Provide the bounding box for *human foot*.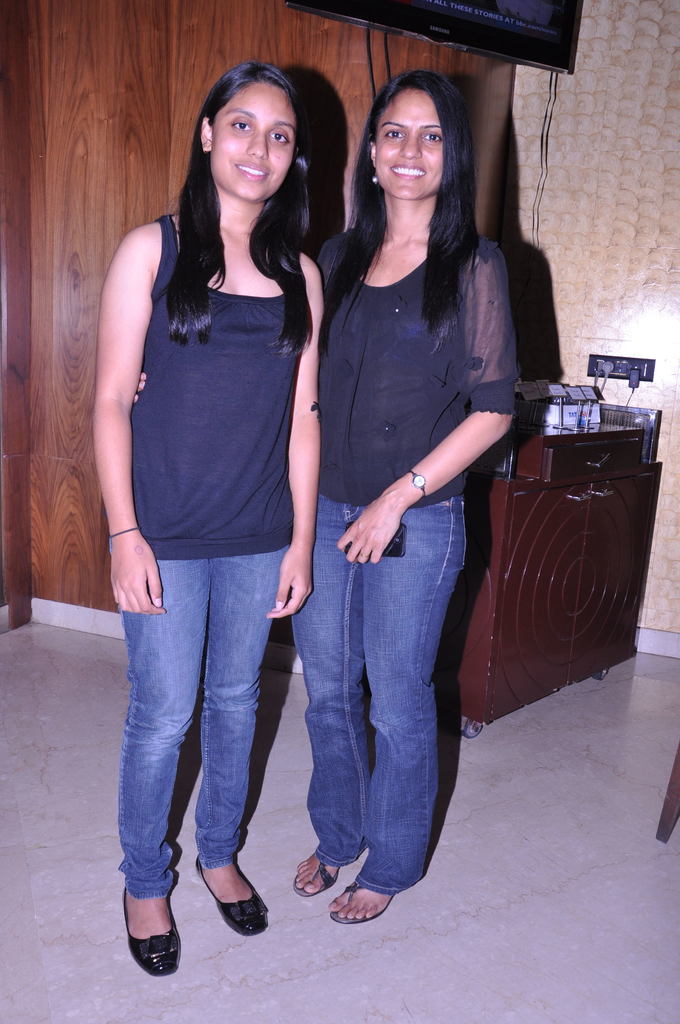
x1=293, y1=831, x2=362, y2=896.
